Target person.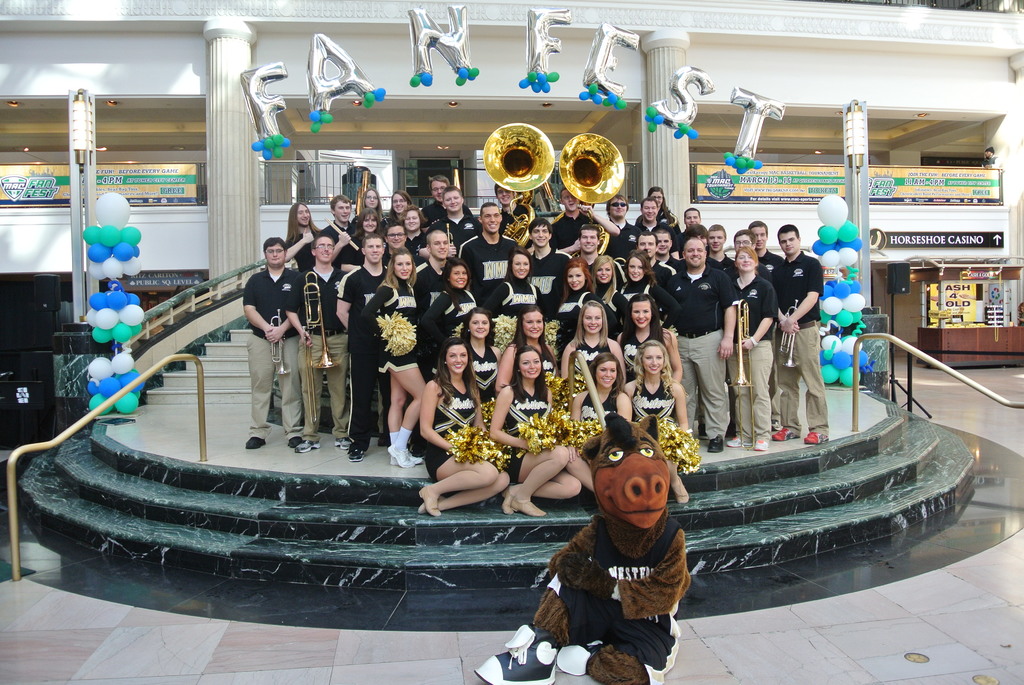
Target region: bbox(621, 247, 682, 329).
